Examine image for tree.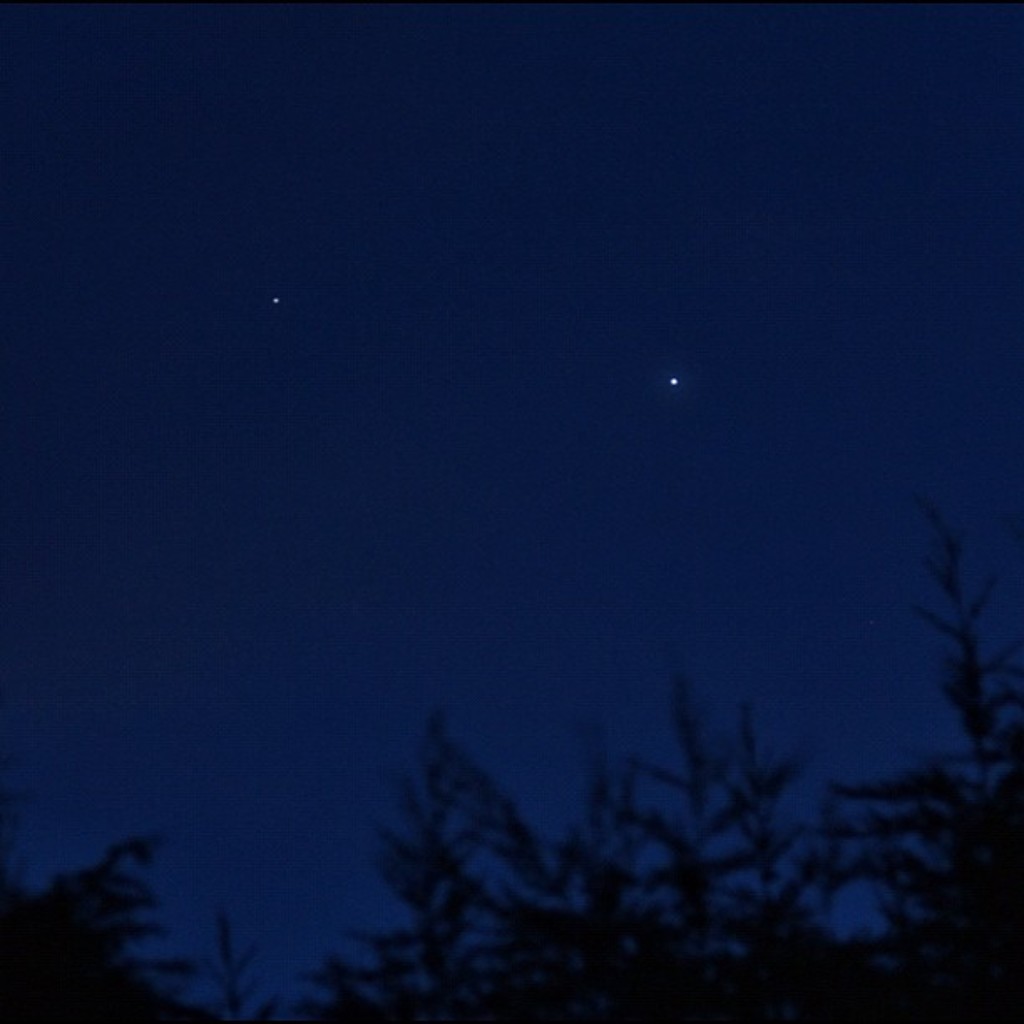
Examination result: x1=0, y1=485, x2=1022, y2=1022.
